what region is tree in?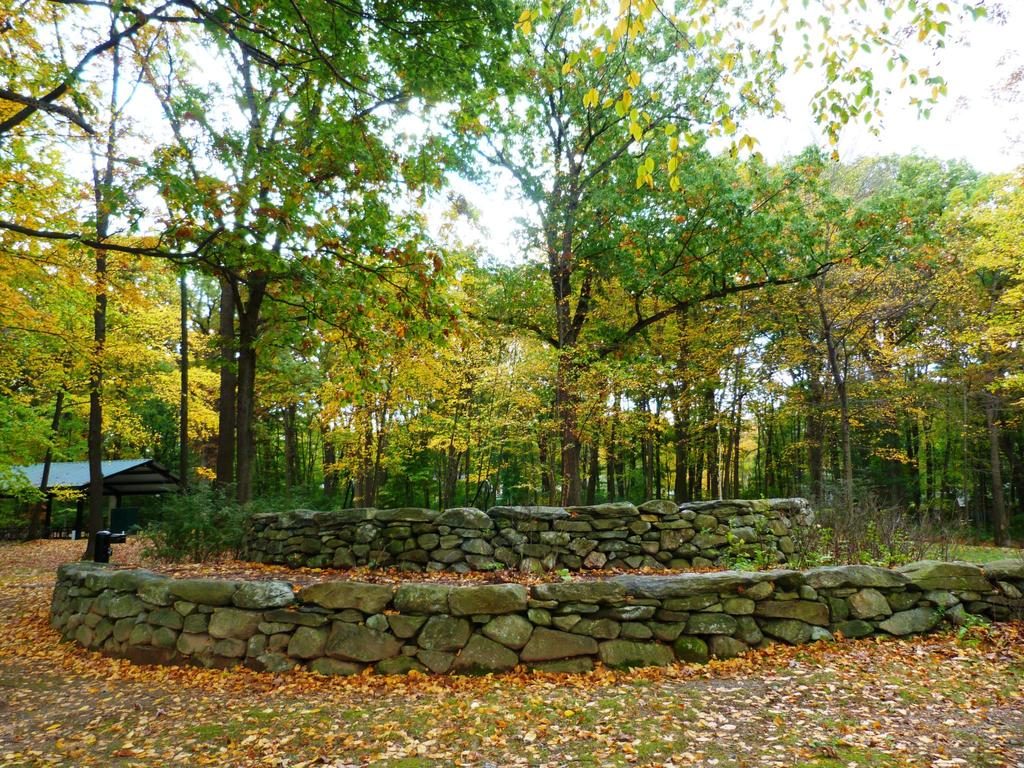
x1=440 y1=0 x2=840 y2=511.
